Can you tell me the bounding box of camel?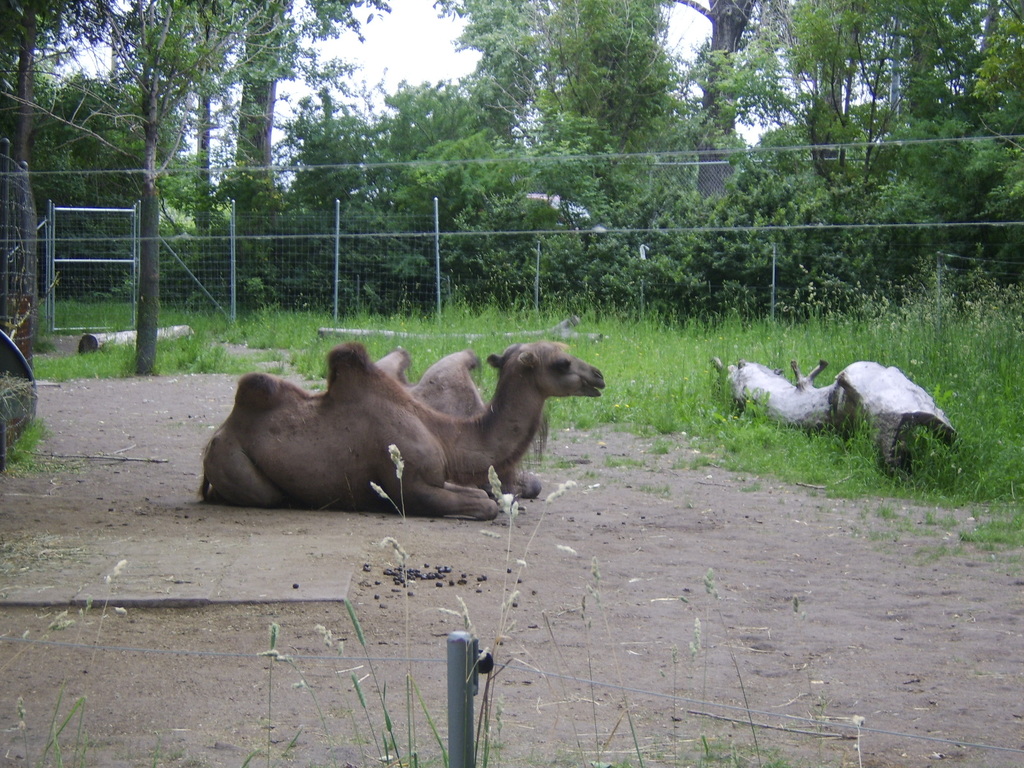
box(370, 347, 539, 499).
